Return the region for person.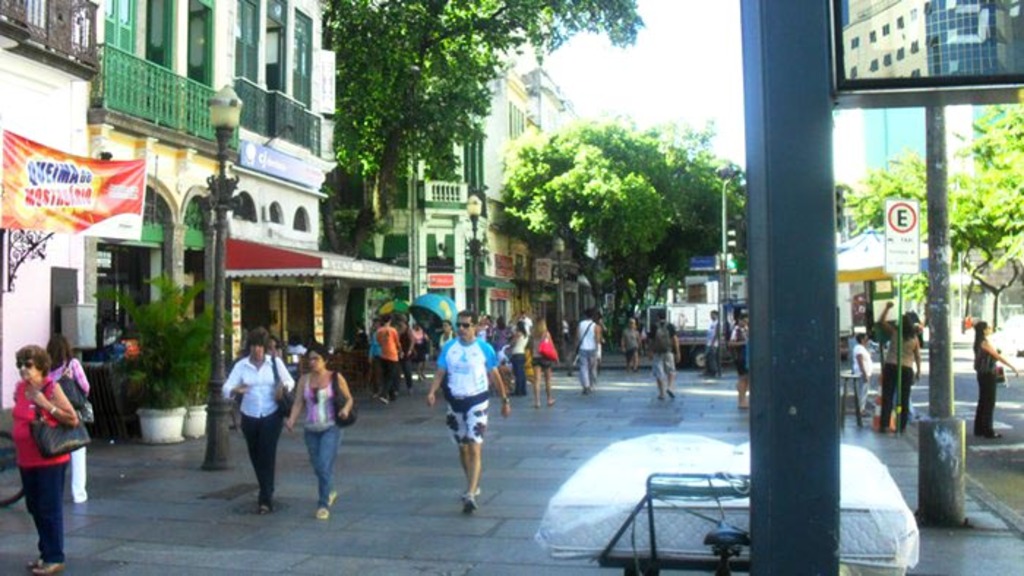
bbox(573, 310, 600, 396).
